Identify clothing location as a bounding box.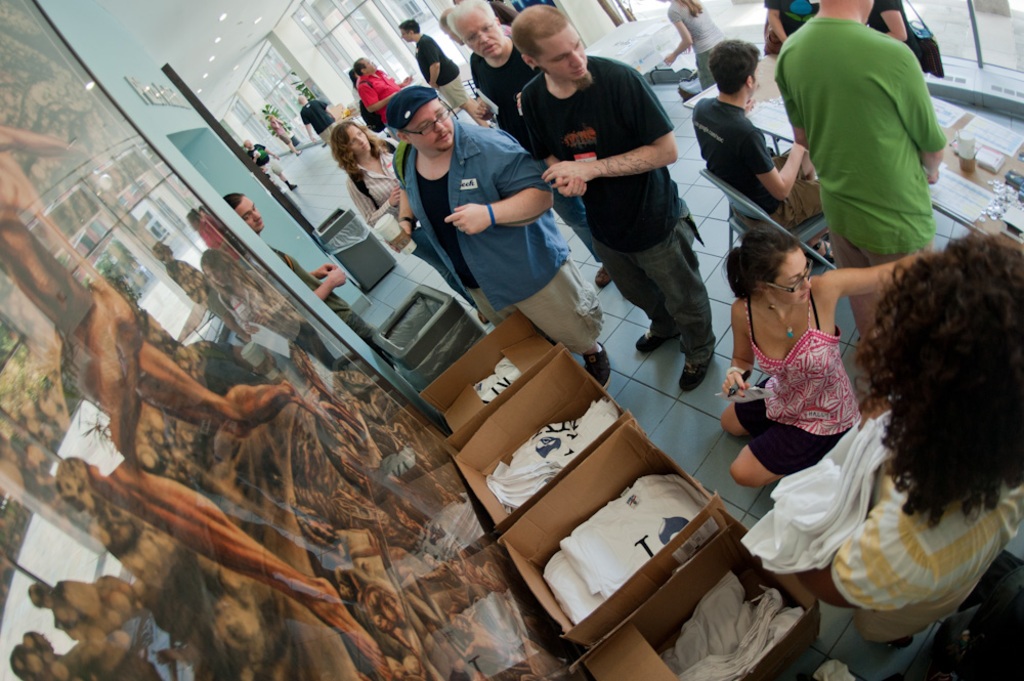
<region>273, 120, 291, 146</region>.
